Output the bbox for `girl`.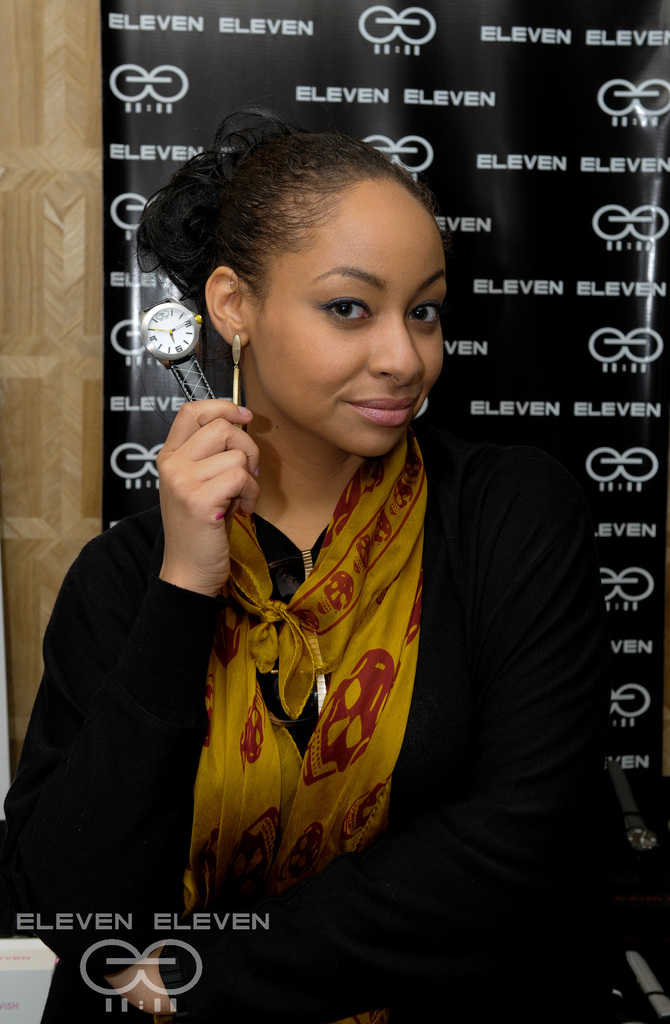
bbox=[0, 108, 645, 1023].
